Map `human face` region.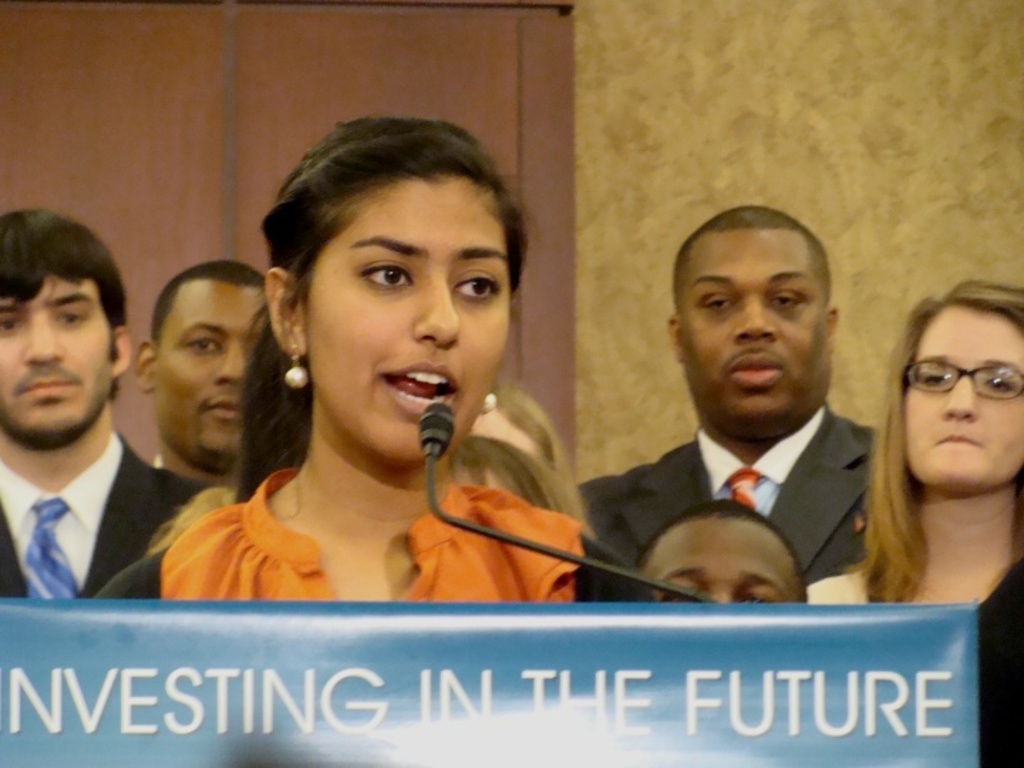
Mapped to [156,286,262,468].
